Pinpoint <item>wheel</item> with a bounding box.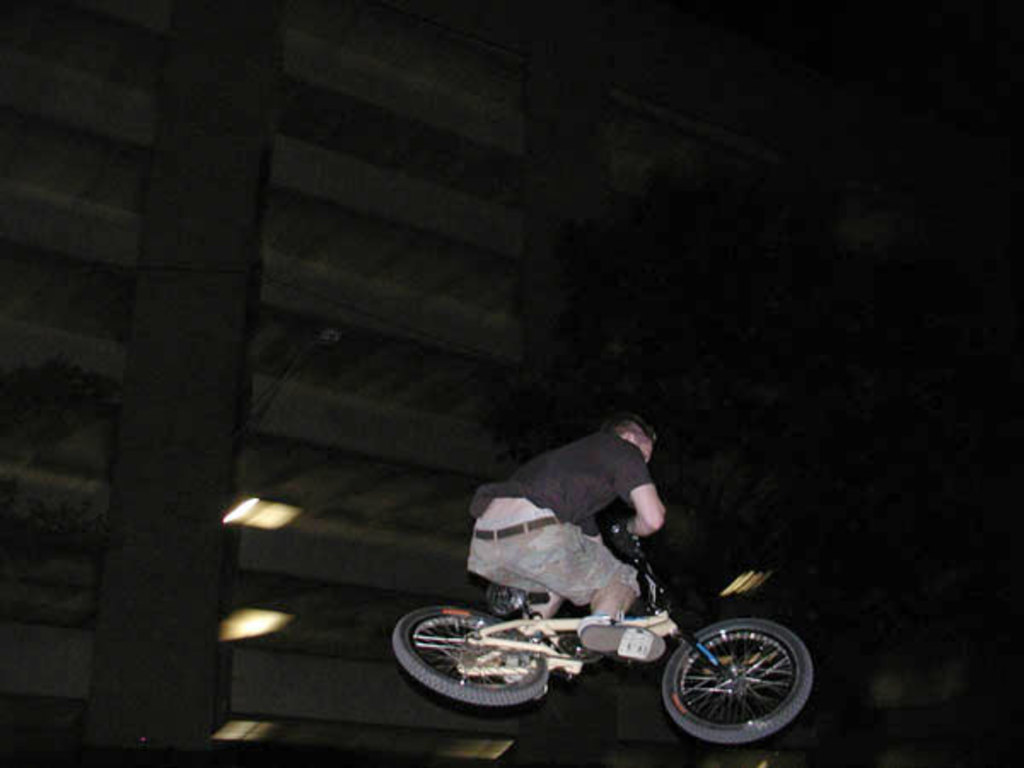
389 609 544 707.
